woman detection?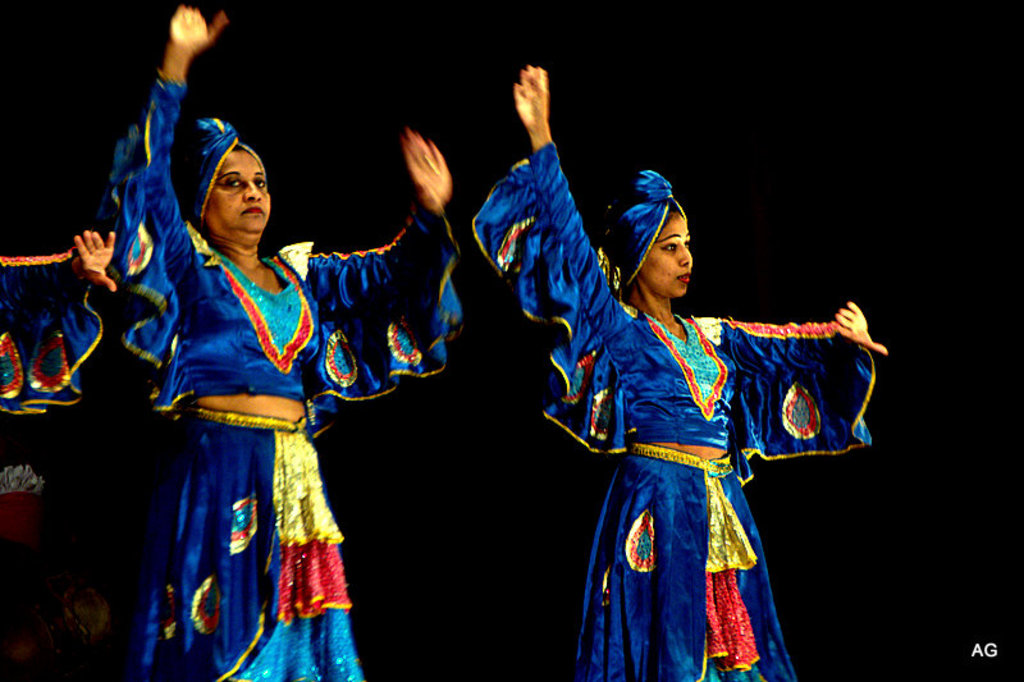
Rect(502, 119, 872, 665)
